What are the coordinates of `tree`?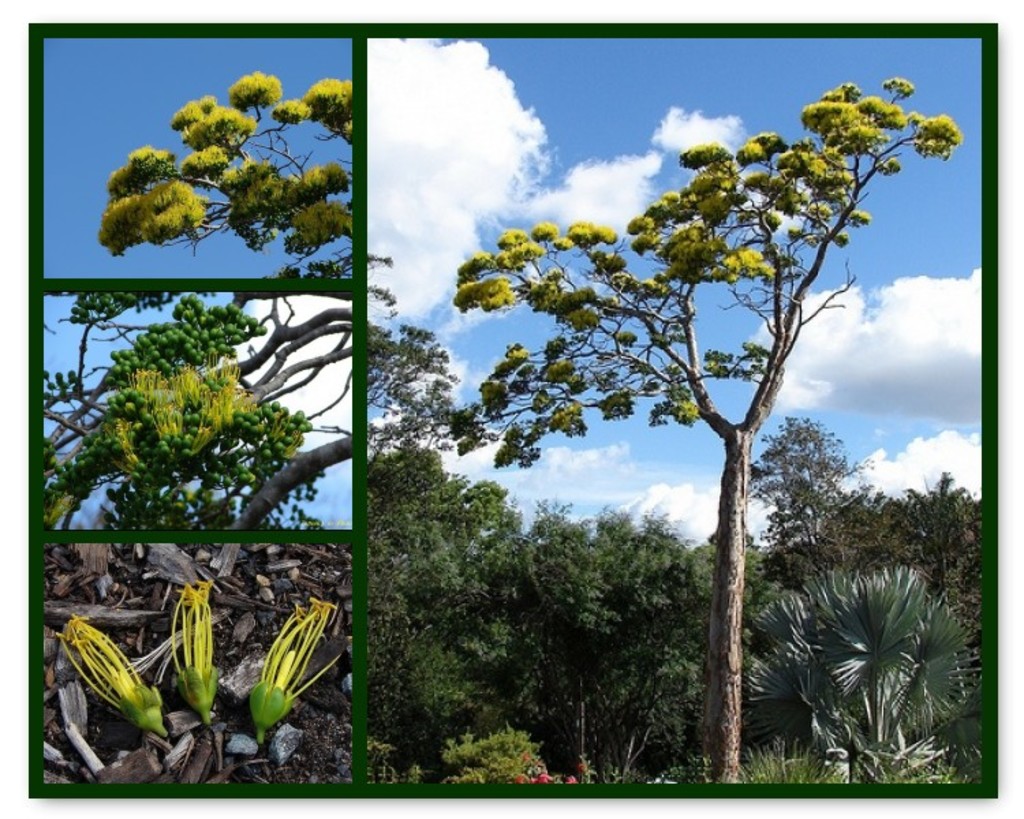
Rect(37, 288, 351, 527).
